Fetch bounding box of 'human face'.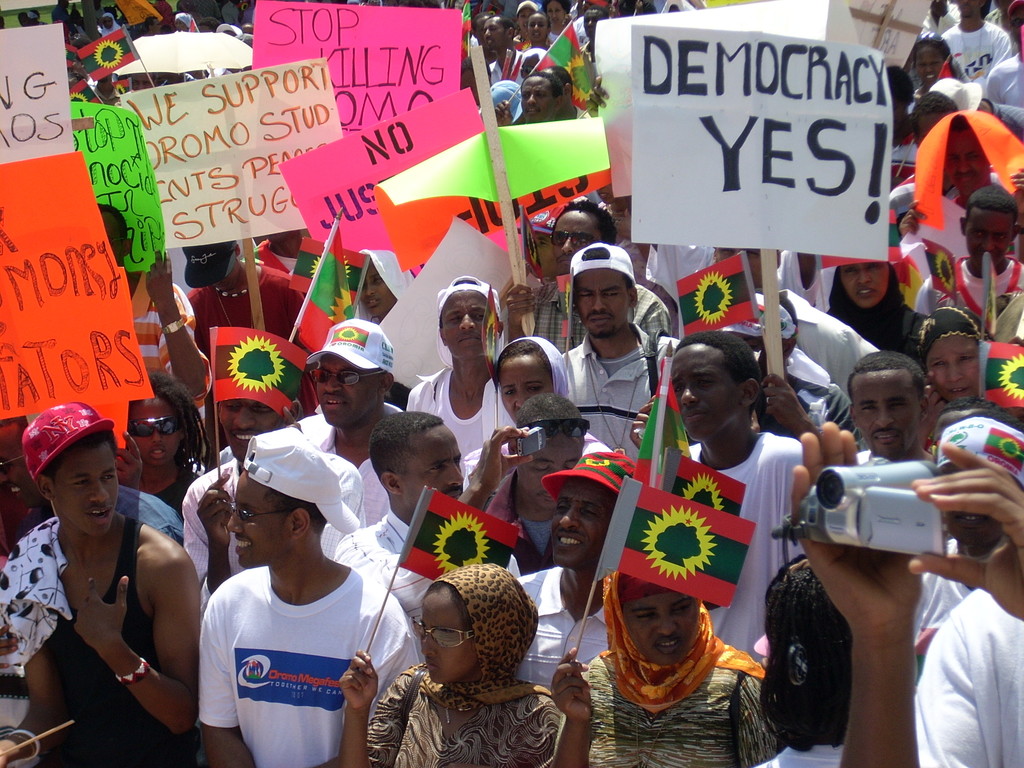
Bbox: (x1=580, y1=8, x2=609, y2=40).
